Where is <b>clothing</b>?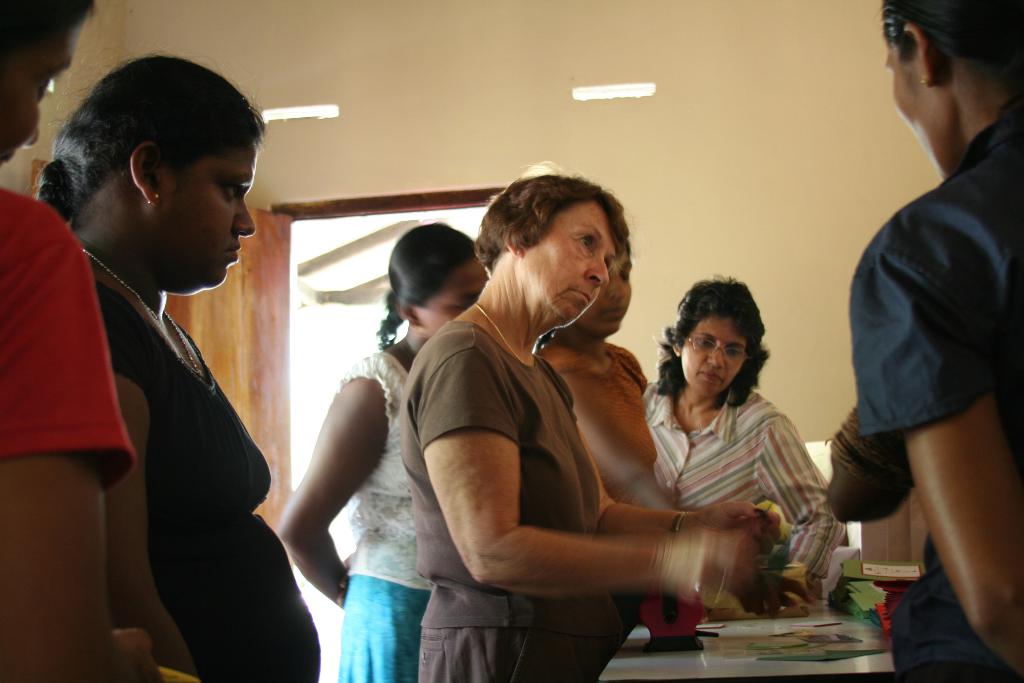
(340,575,426,682).
